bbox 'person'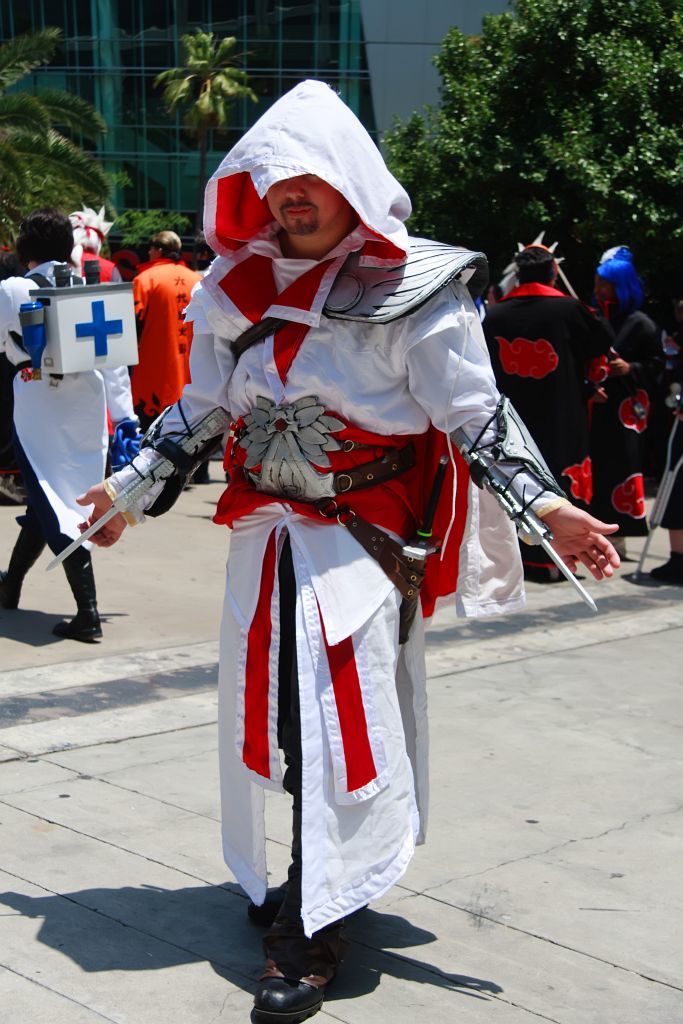
[x1=62, y1=200, x2=129, y2=283]
